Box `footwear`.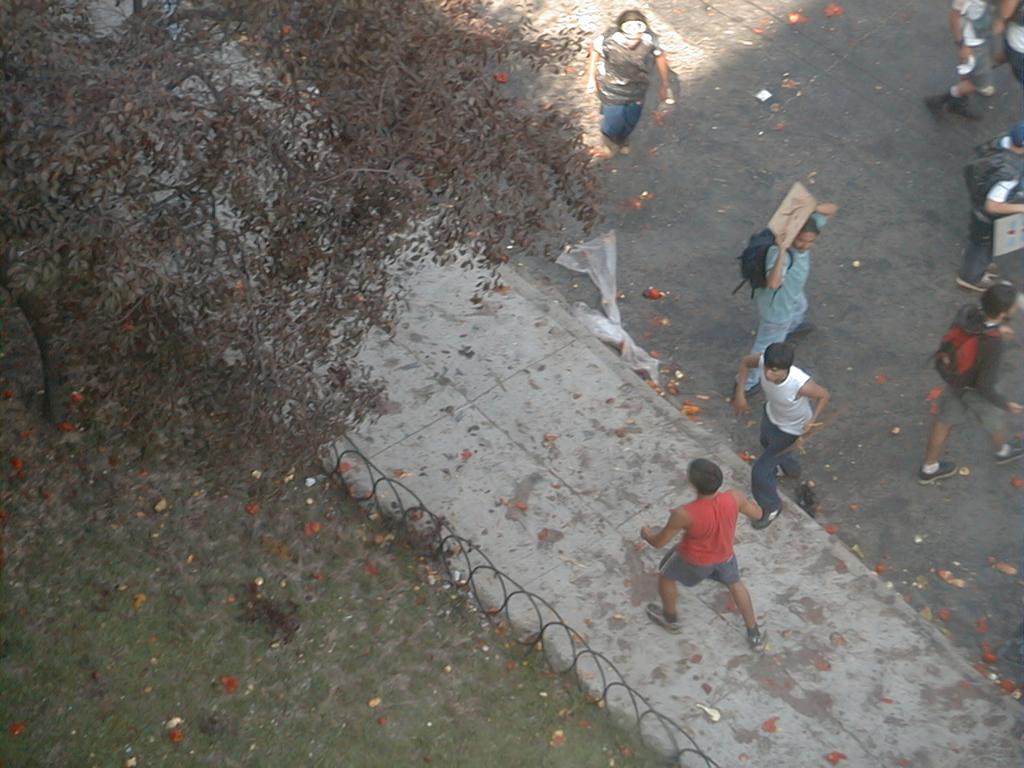
rect(919, 95, 946, 127).
